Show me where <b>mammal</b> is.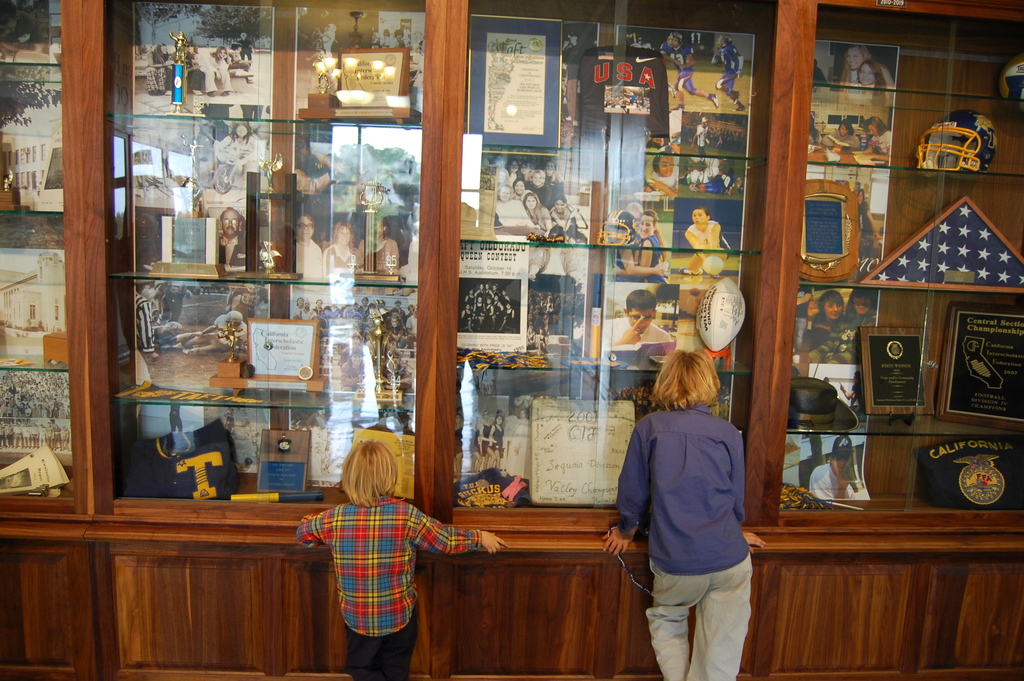
<b>mammal</b> is at bbox=(692, 114, 710, 152).
